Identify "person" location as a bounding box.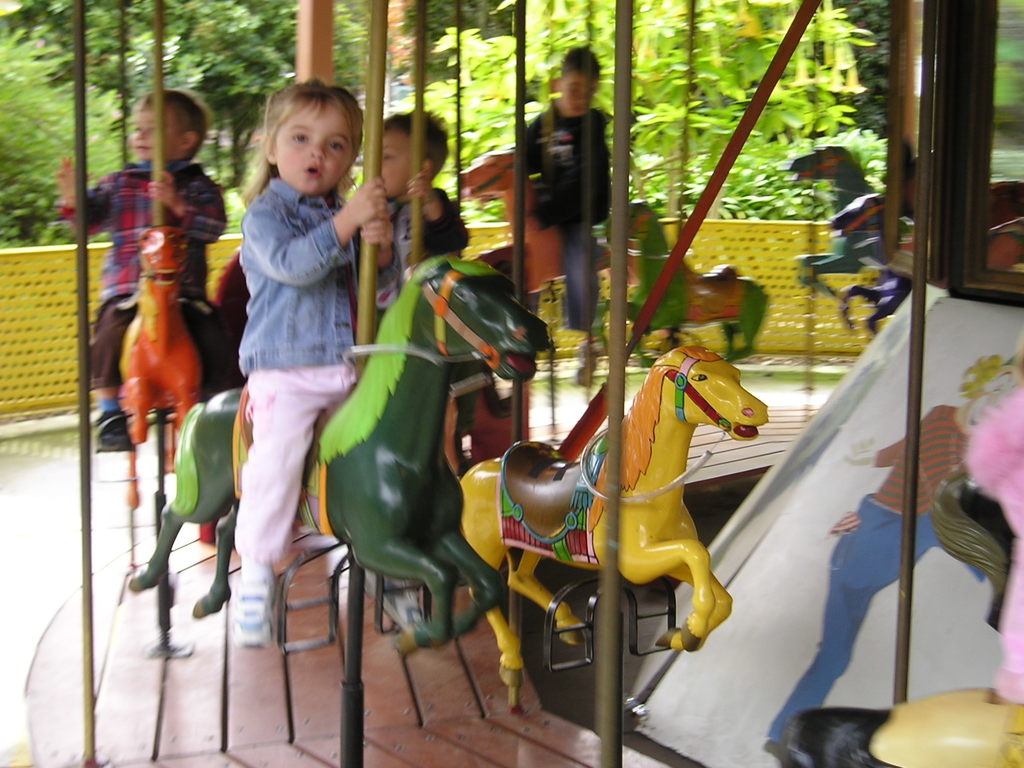
{"x1": 200, "y1": 73, "x2": 368, "y2": 668}.
